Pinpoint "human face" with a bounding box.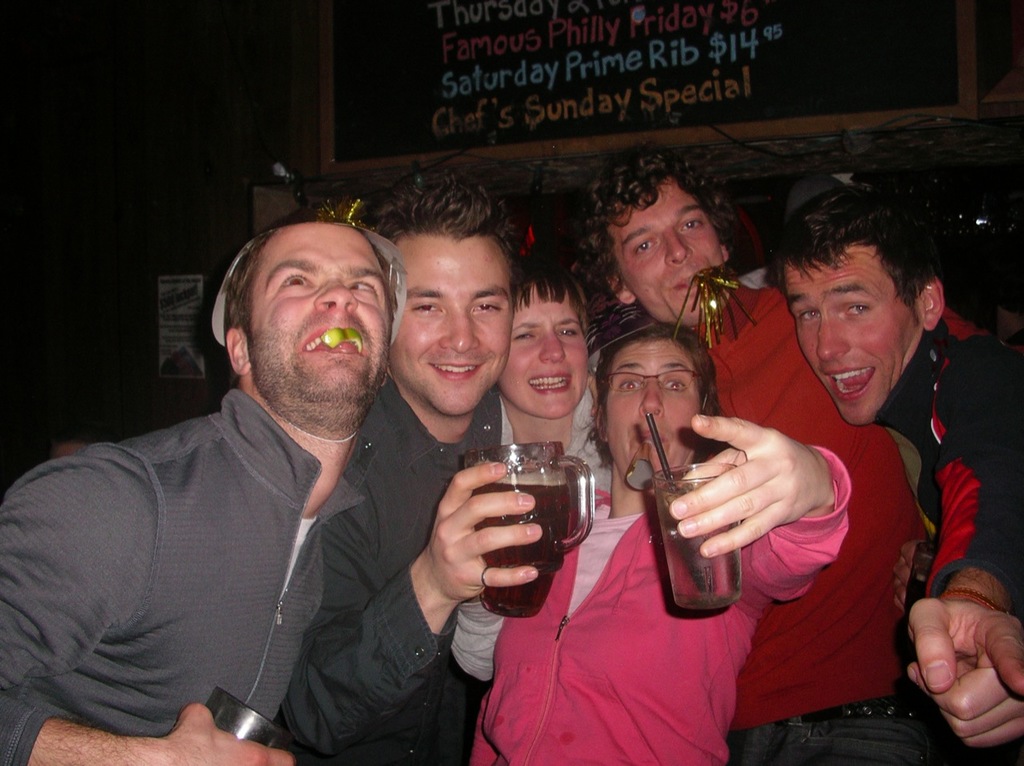
bbox=(383, 229, 510, 426).
